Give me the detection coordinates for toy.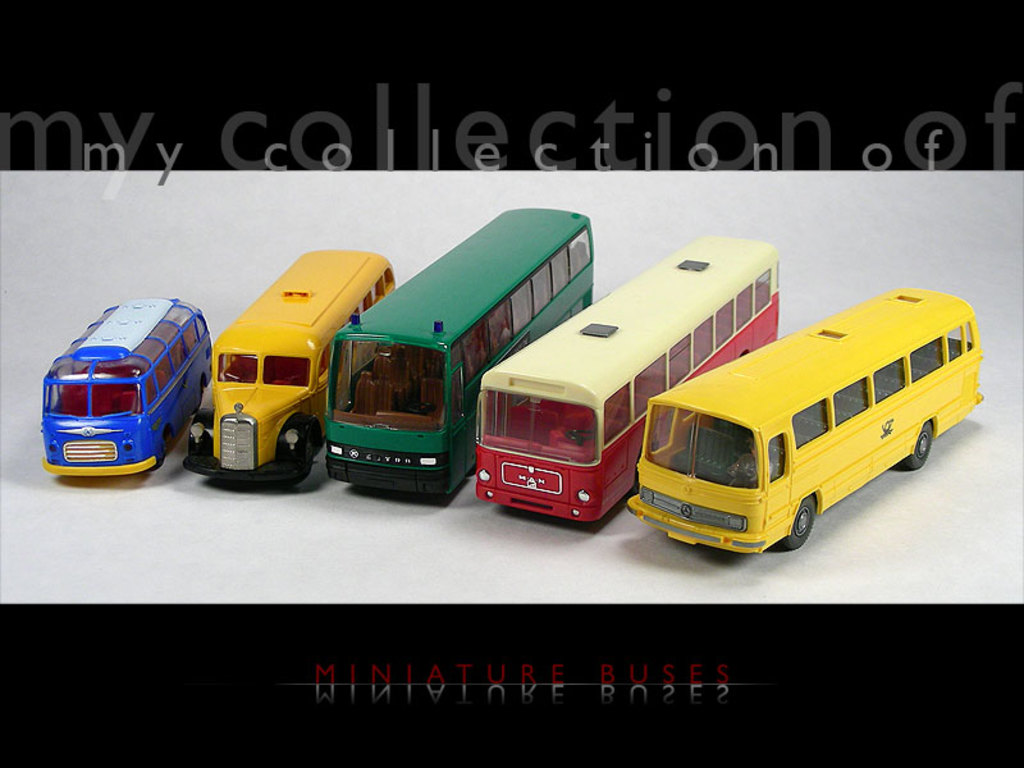
region(472, 234, 782, 530).
